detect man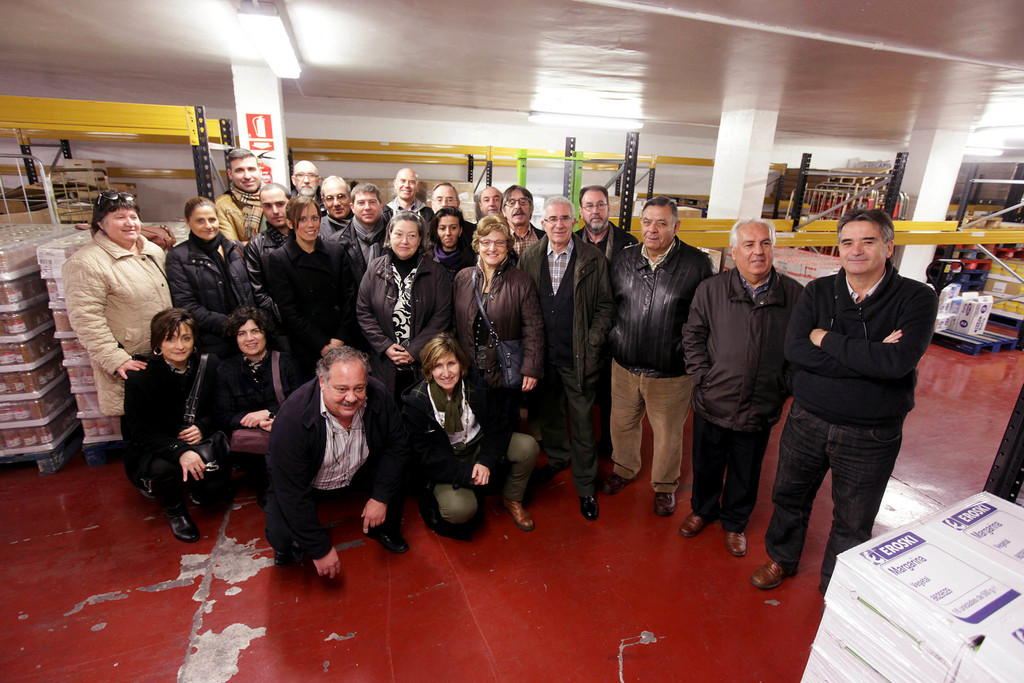
detection(330, 181, 388, 287)
